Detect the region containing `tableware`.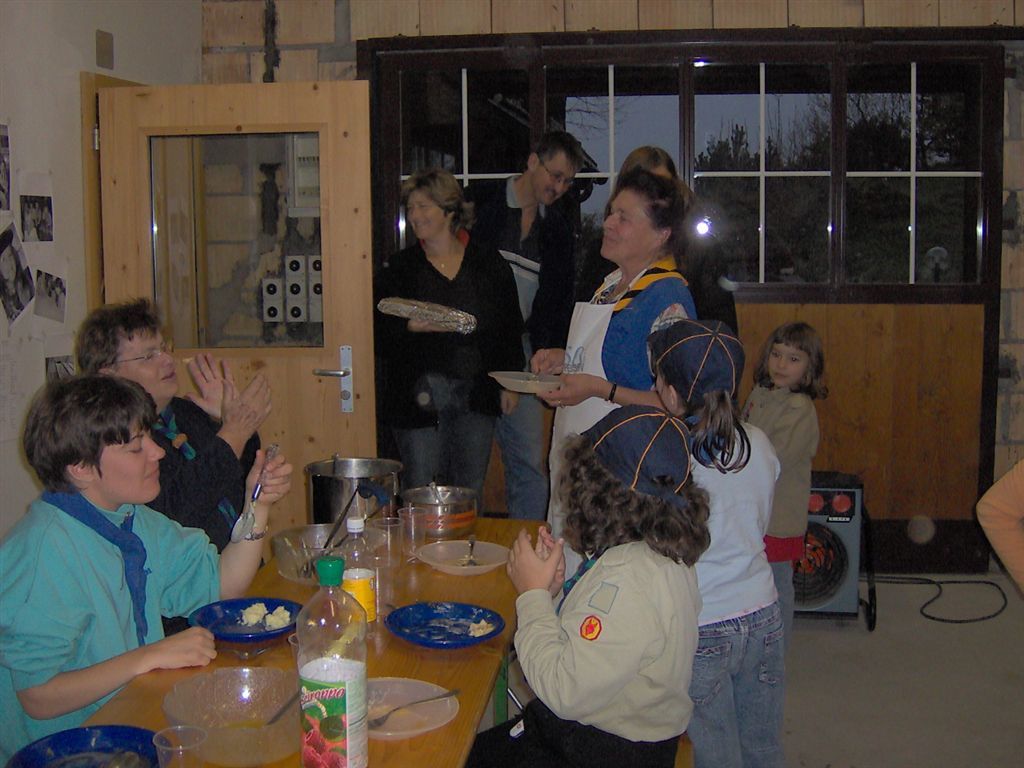
394, 509, 429, 567.
